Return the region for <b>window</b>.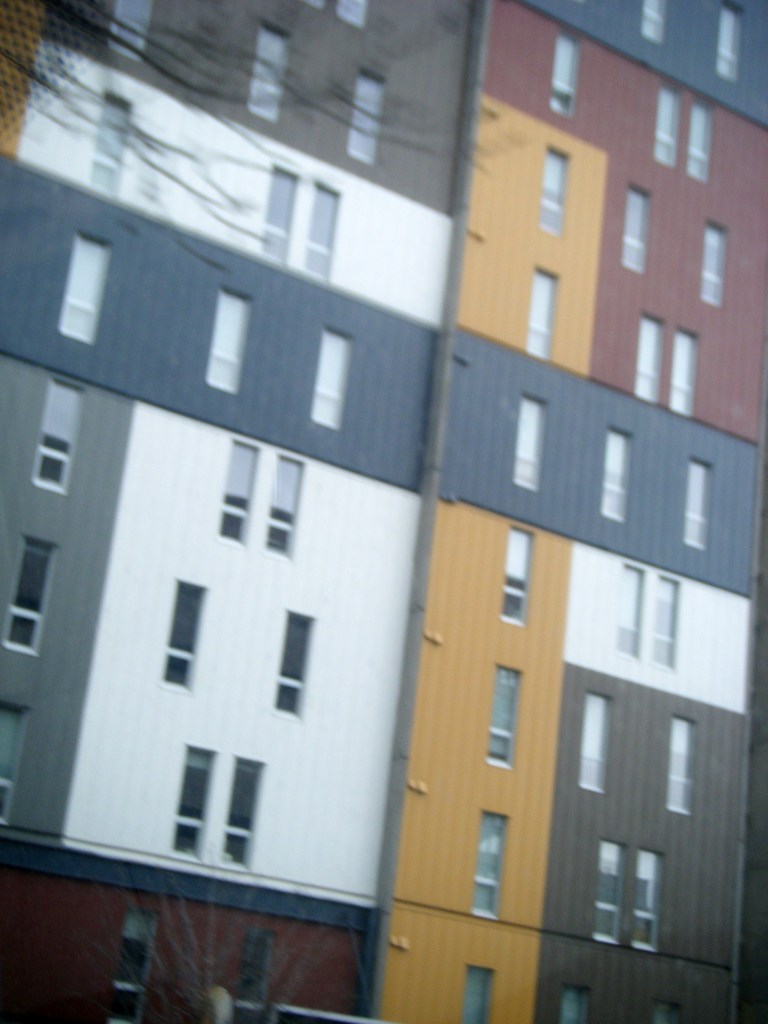
<region>225, 757, 271, 870</region>.
